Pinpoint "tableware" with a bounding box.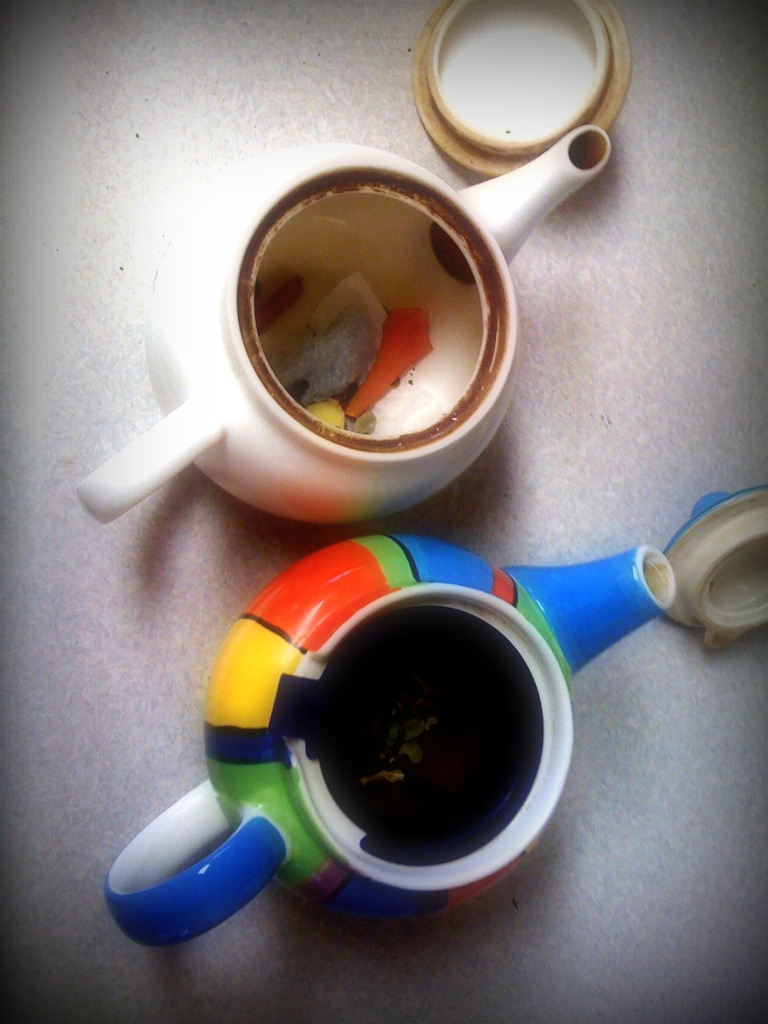
101,531,679,948.
